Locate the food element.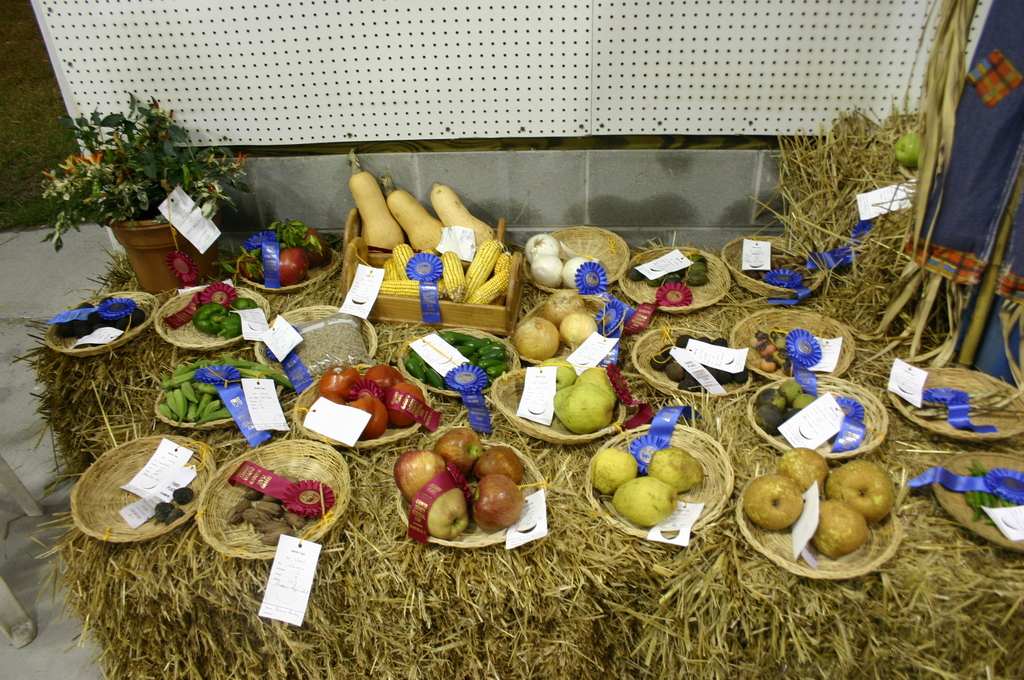
Element bbox: <region>189, 293, 259, 338</region>.
